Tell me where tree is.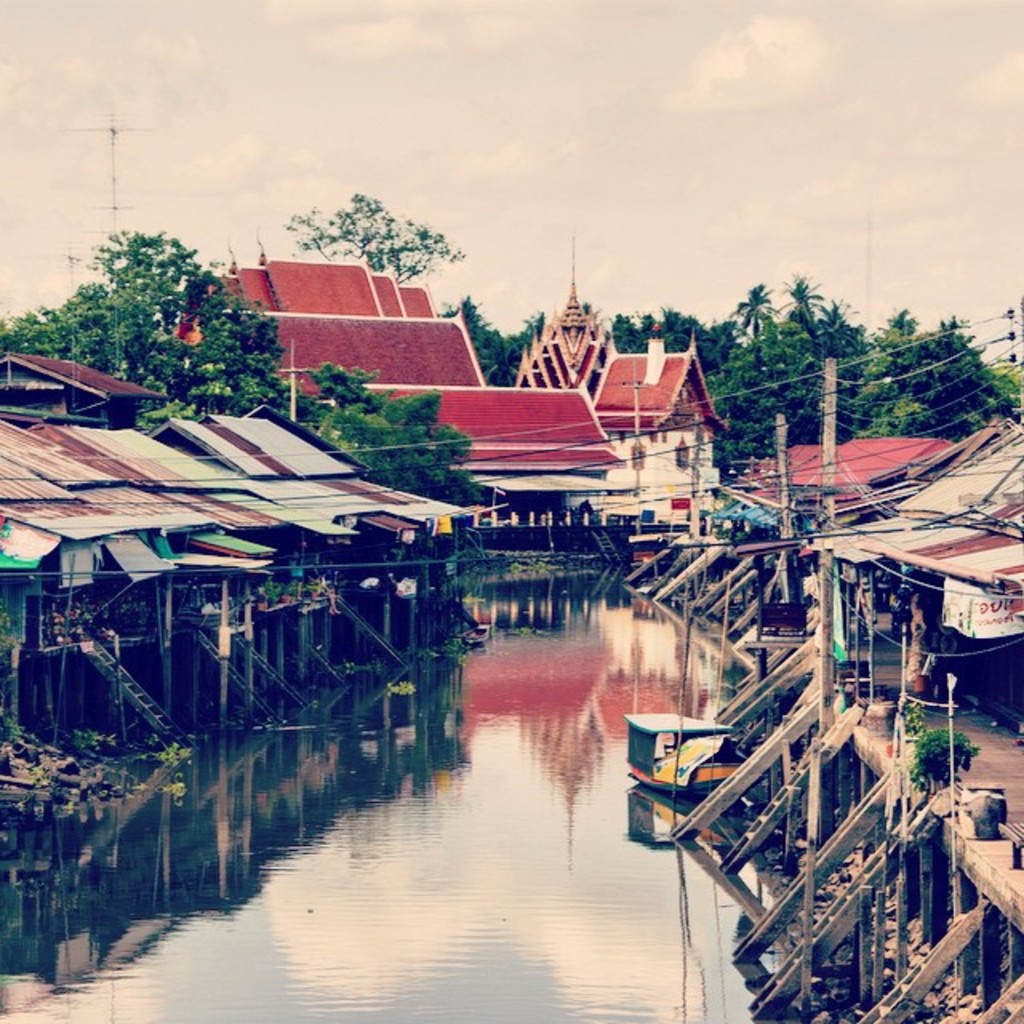
tree is at (left=430, top=296, right=494, bottom=354).
